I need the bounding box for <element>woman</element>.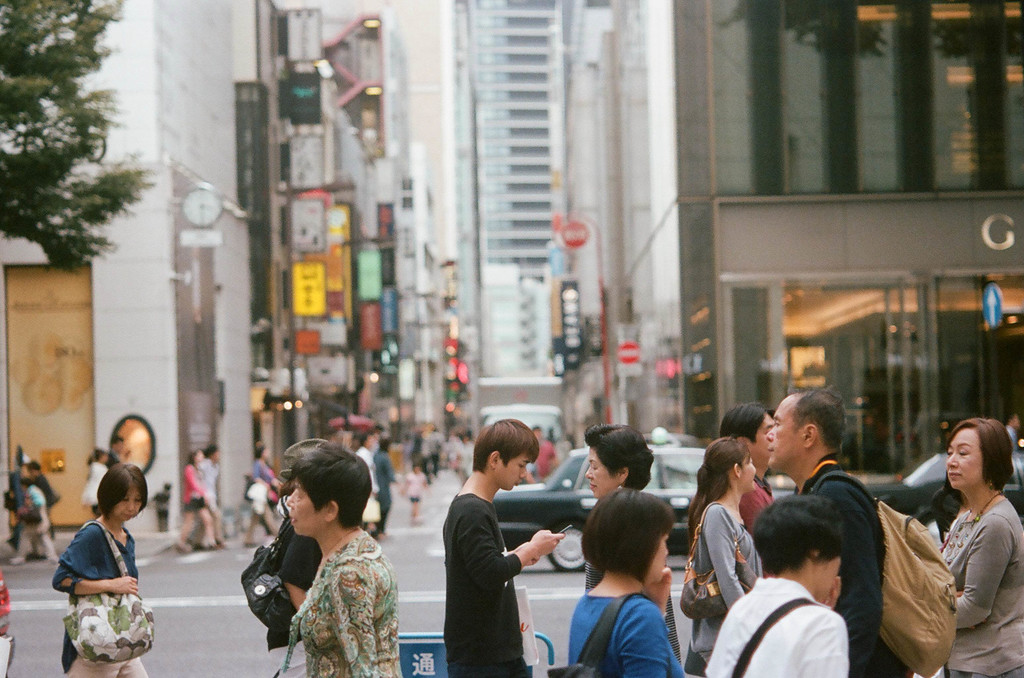
Here it is: [699, 492, 850, 677].
